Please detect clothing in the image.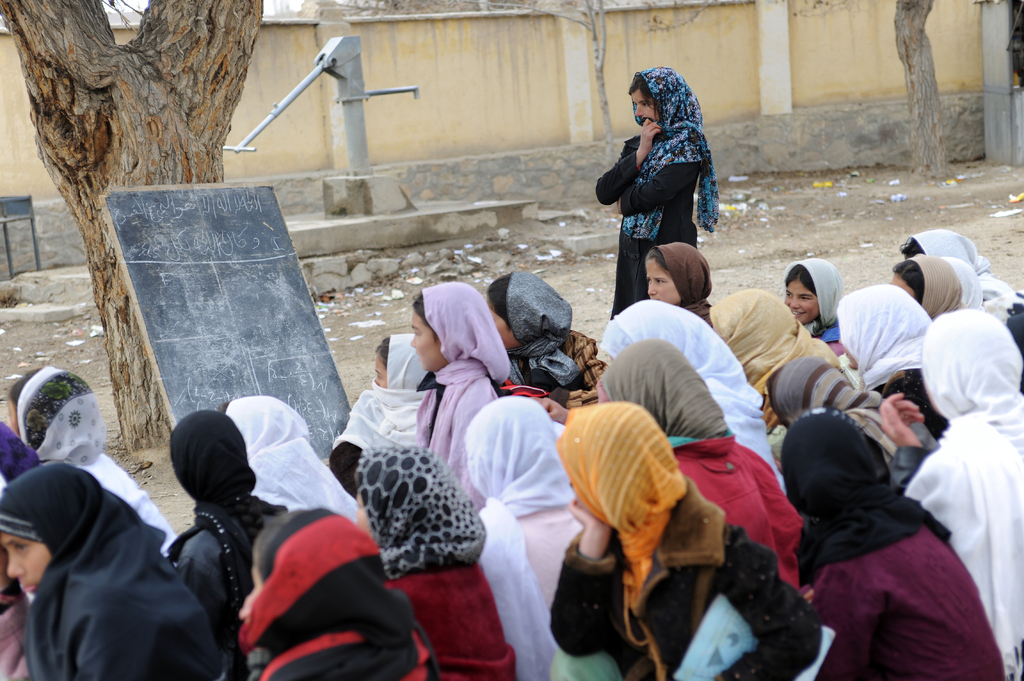
(left=13, top=367, right=173, bottom=536).
